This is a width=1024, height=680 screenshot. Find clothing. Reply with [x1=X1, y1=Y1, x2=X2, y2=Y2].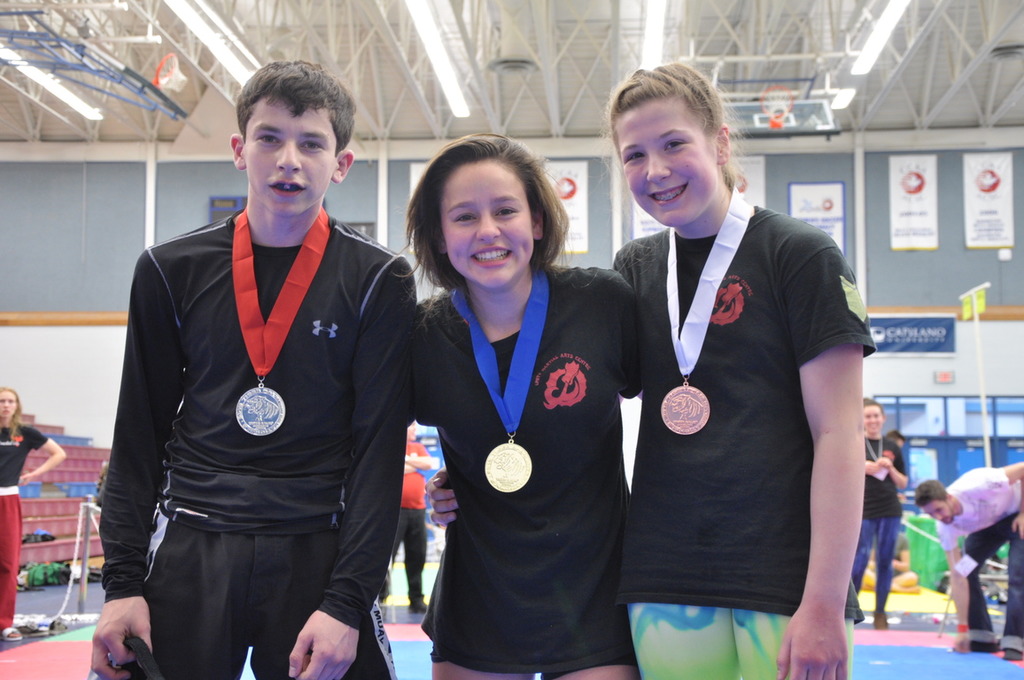
[x1=623, y1=184, x2=873, y2=654].
